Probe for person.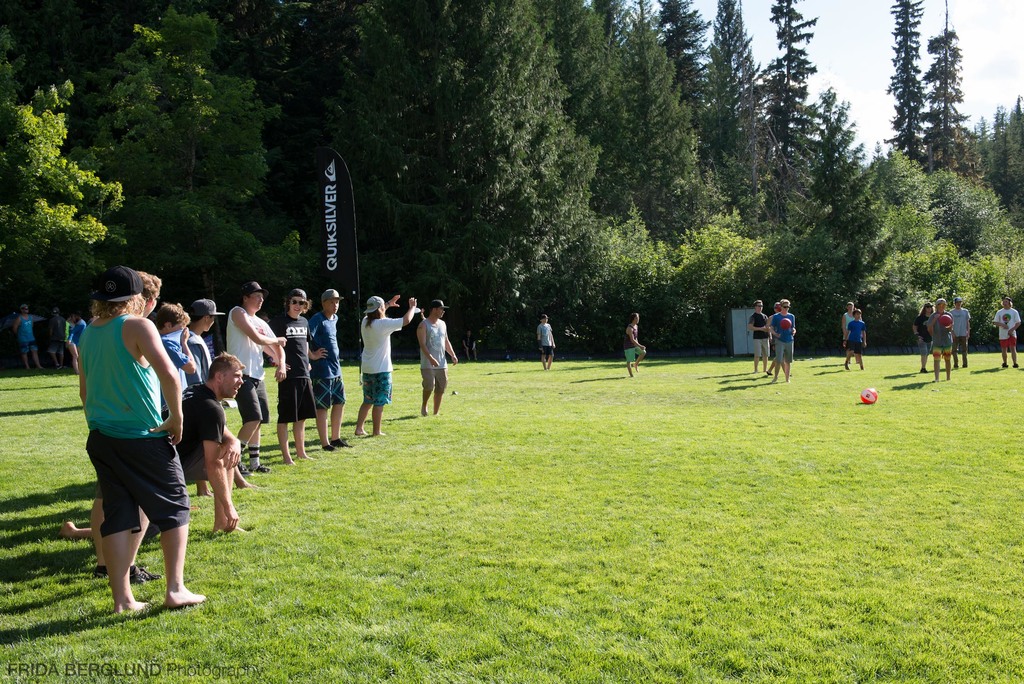
Probe result: 623 311 645 370.
